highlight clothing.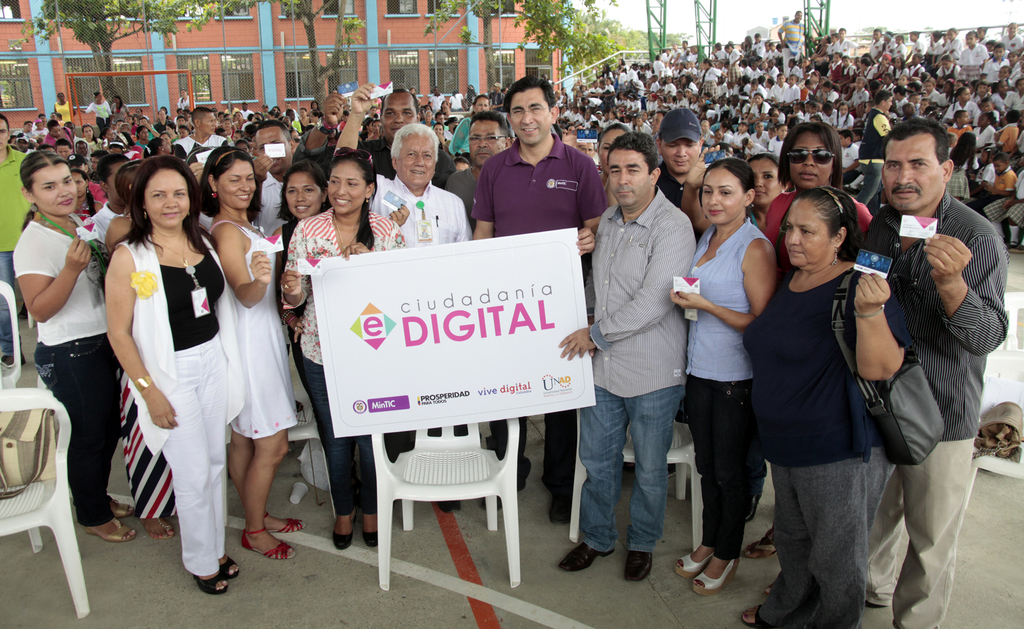
Highlighted region: (left=727, top=48, right=738, bottom=84).
